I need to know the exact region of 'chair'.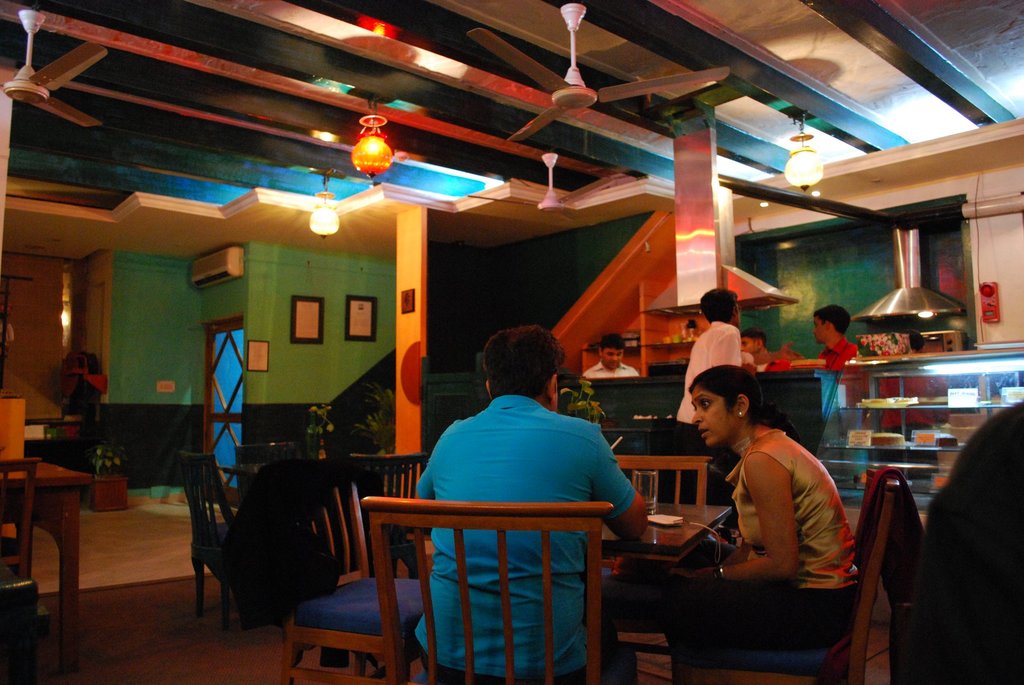
Region: [x1=344, y1=451, x2=428, y2=576].
